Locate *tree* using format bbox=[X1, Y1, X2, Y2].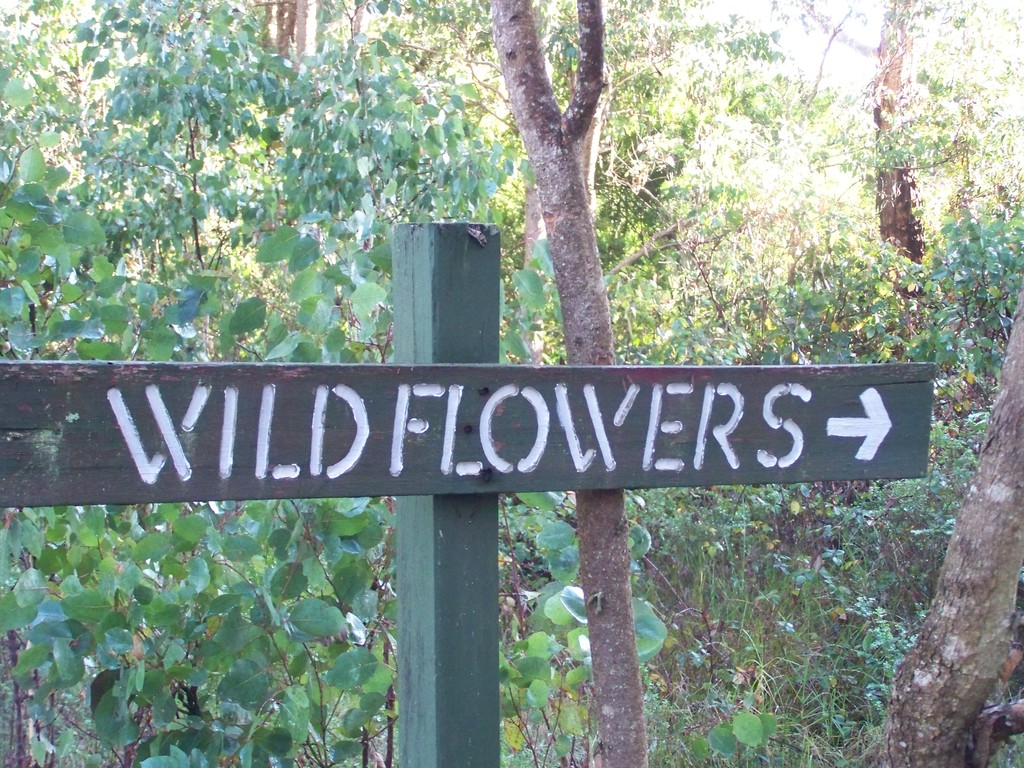
bbox=[858, 289, 1023, 767].
